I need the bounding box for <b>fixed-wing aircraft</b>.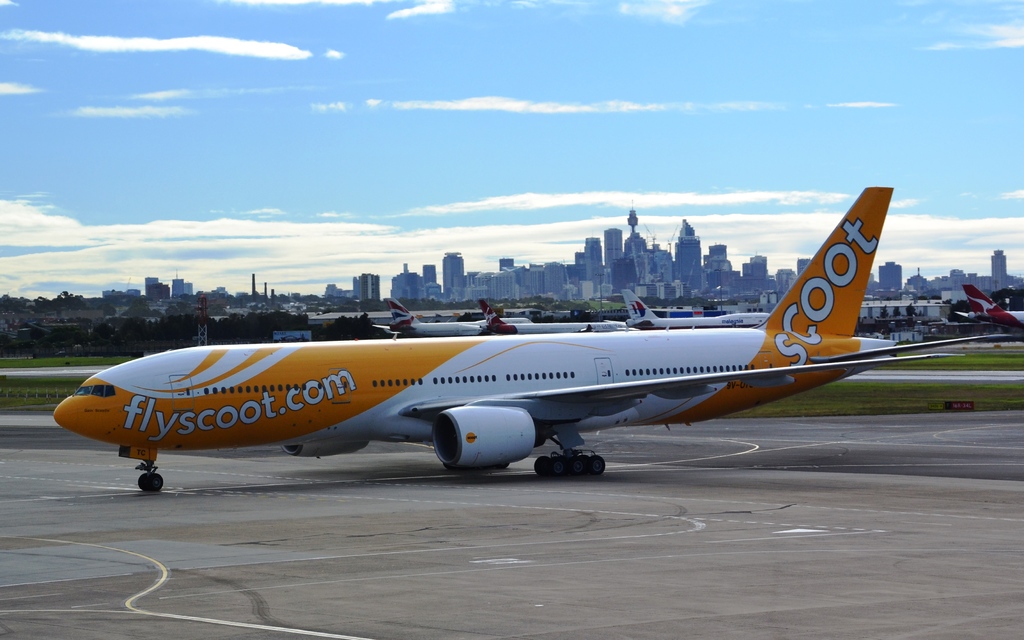
Here it is: 475, 297, 620, 331.
